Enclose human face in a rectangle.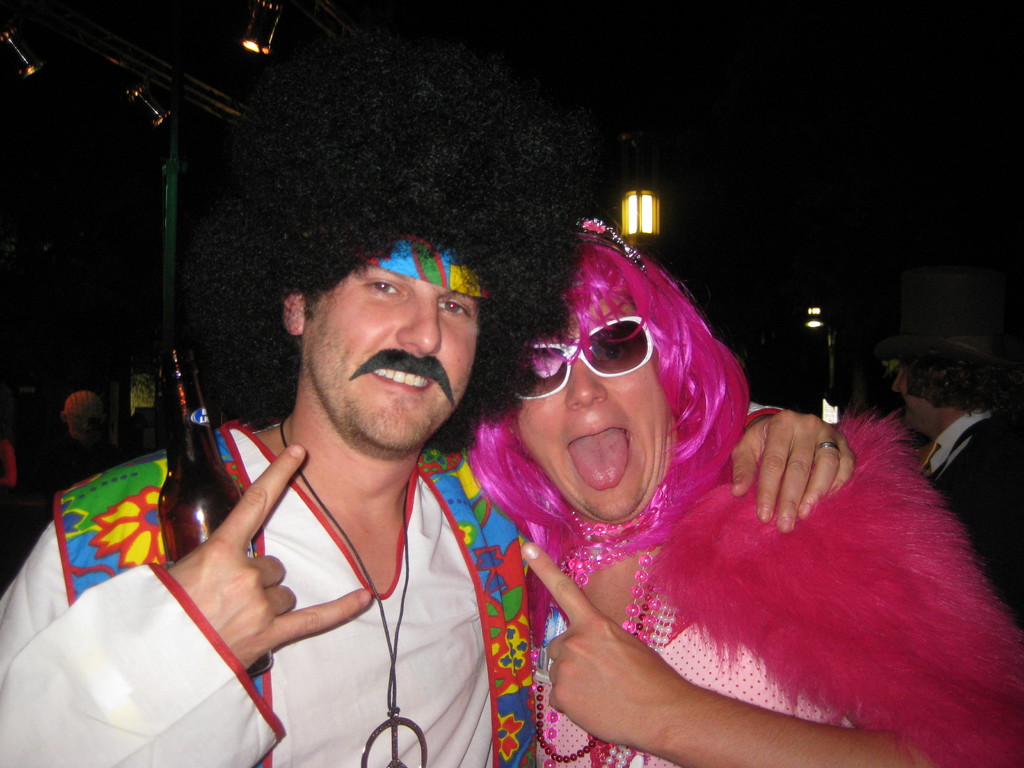
{"x1": 309, "y1": 230, "x2": 484, "y2": 452}.
